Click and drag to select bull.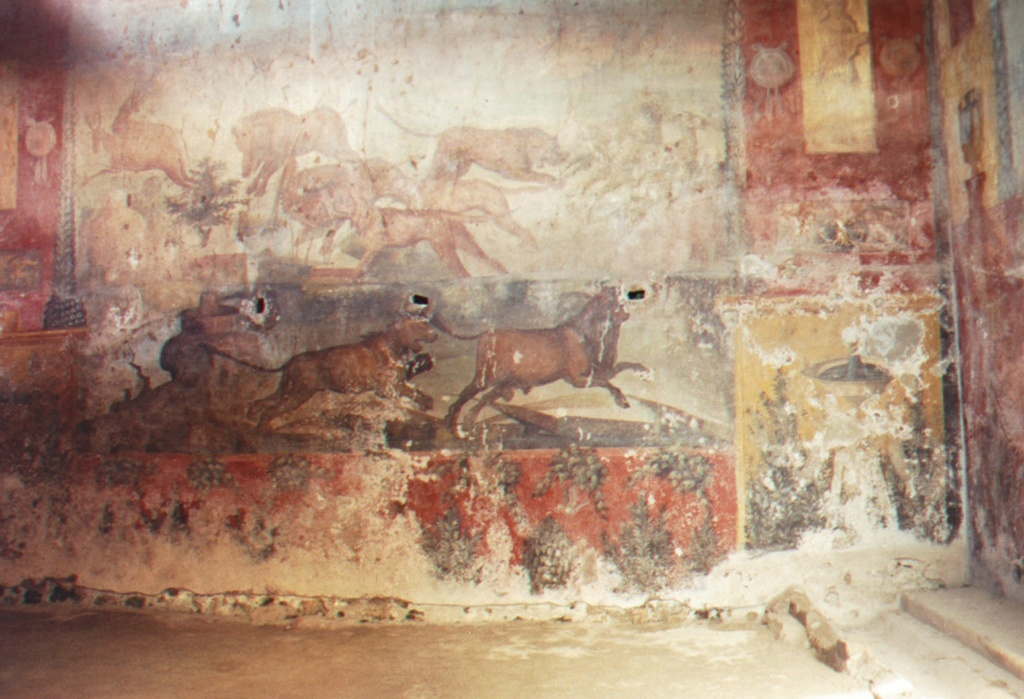
Selection: left=369, top=92, right=573, bottom=192.
